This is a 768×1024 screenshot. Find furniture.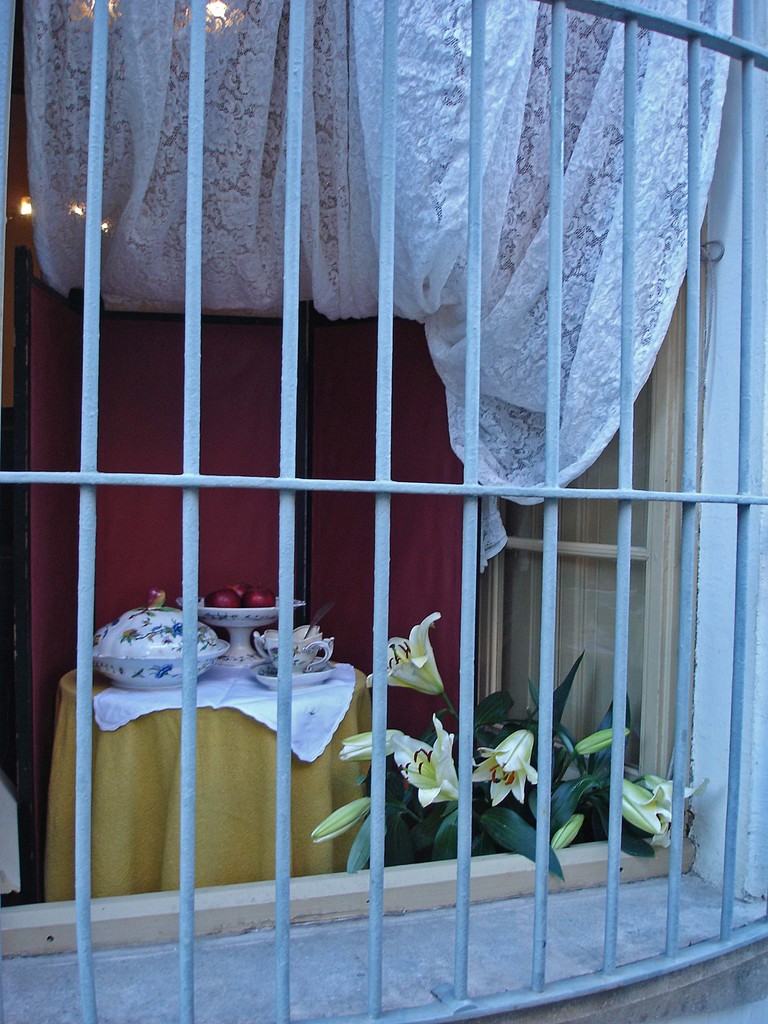
Bounding box: bbox(60, 657, 383, 897).
